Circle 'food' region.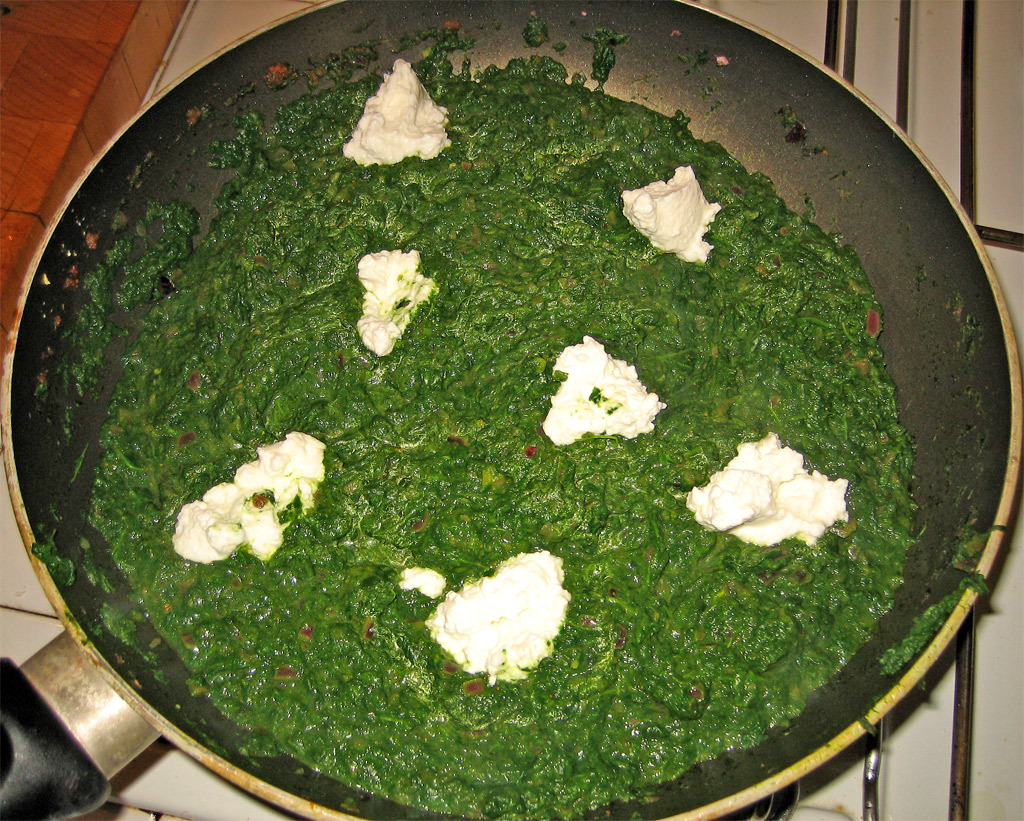
Region: Rect(609, 164, 735, 296).
